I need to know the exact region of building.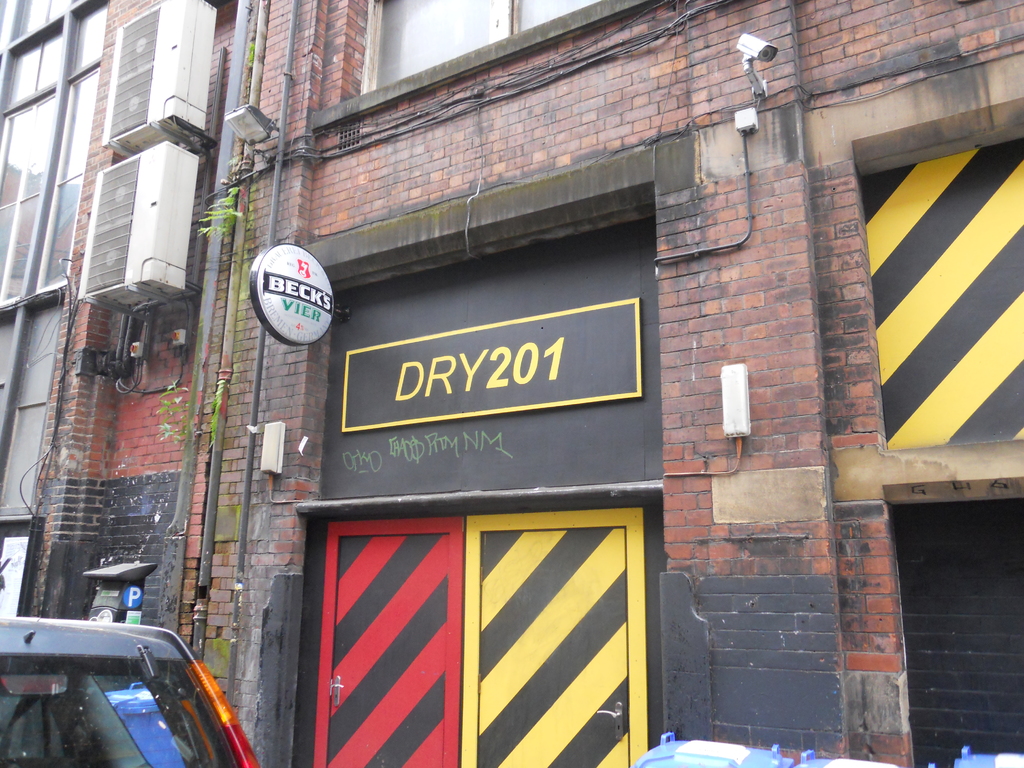
Region: x1=0, y1=0, x2=268, y2=767.
